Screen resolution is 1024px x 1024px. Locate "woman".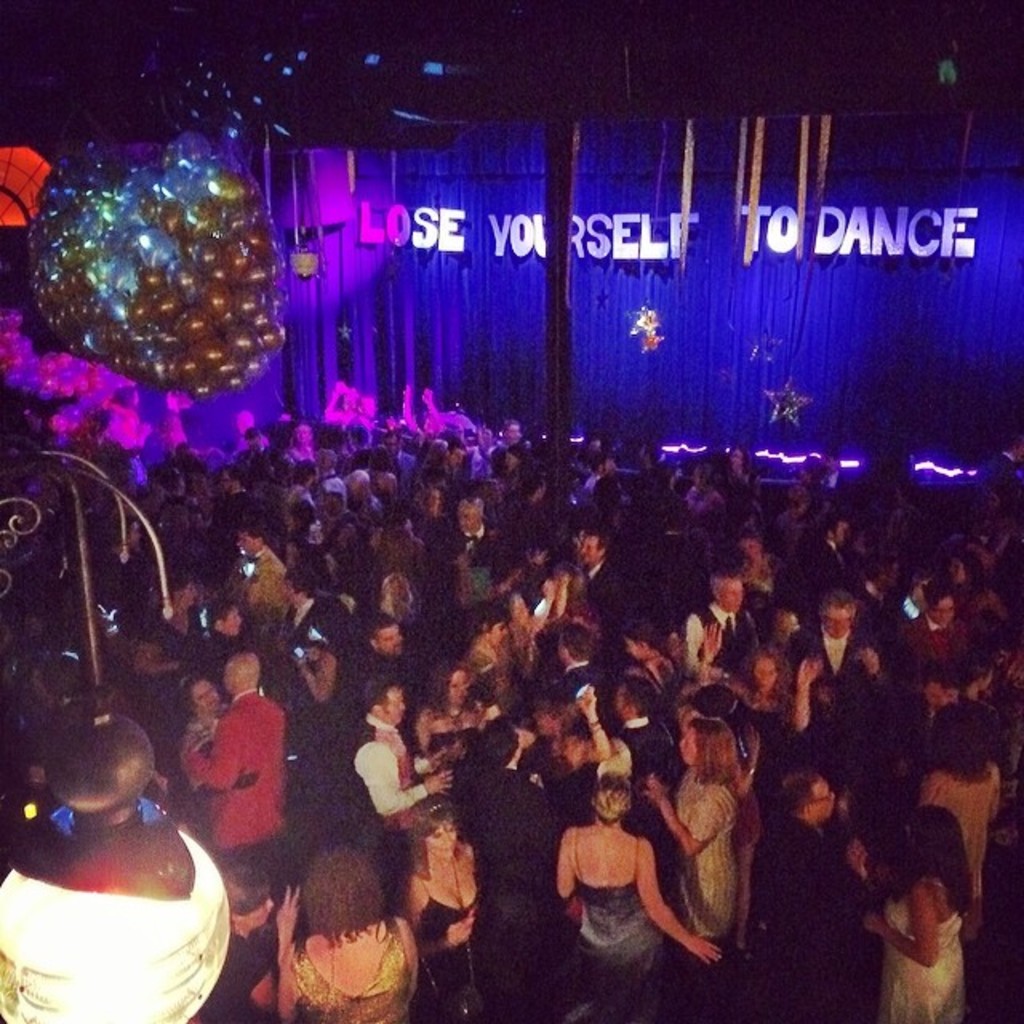
<box>275,840,424,1021</box>.
